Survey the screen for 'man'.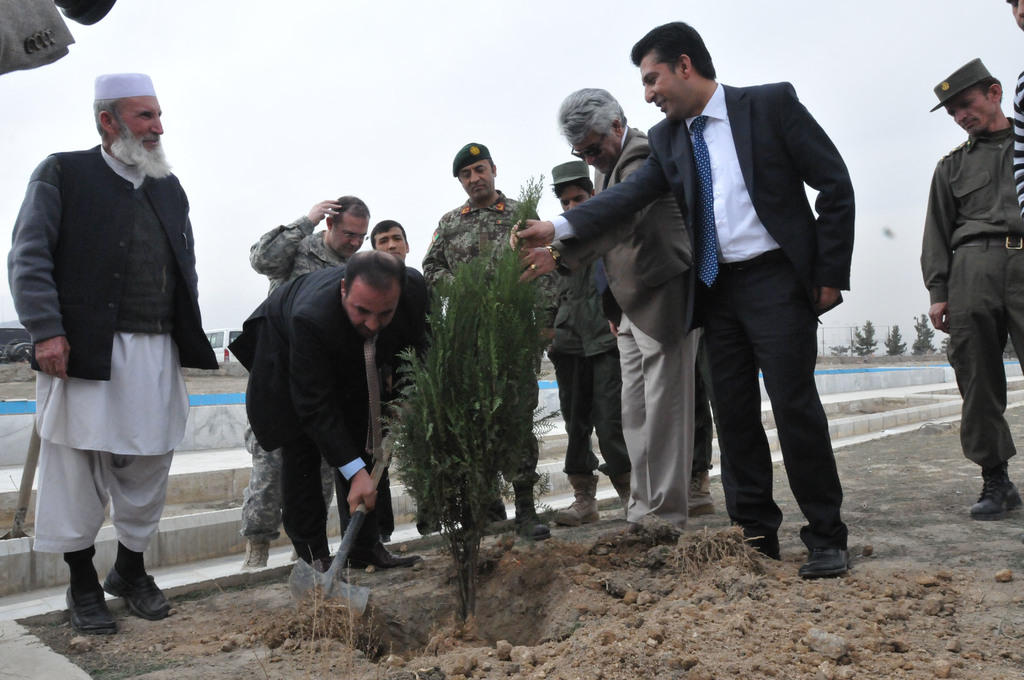
Survey found: 922, 60, 1023, 515.
